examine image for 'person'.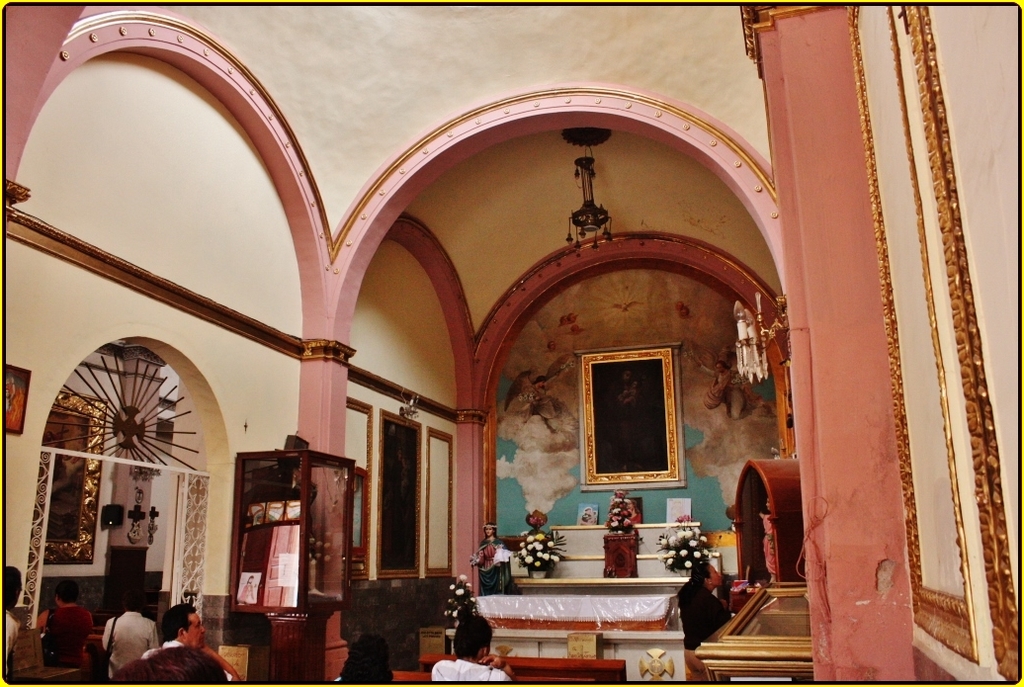
Examination result: 677 561 729 676.
